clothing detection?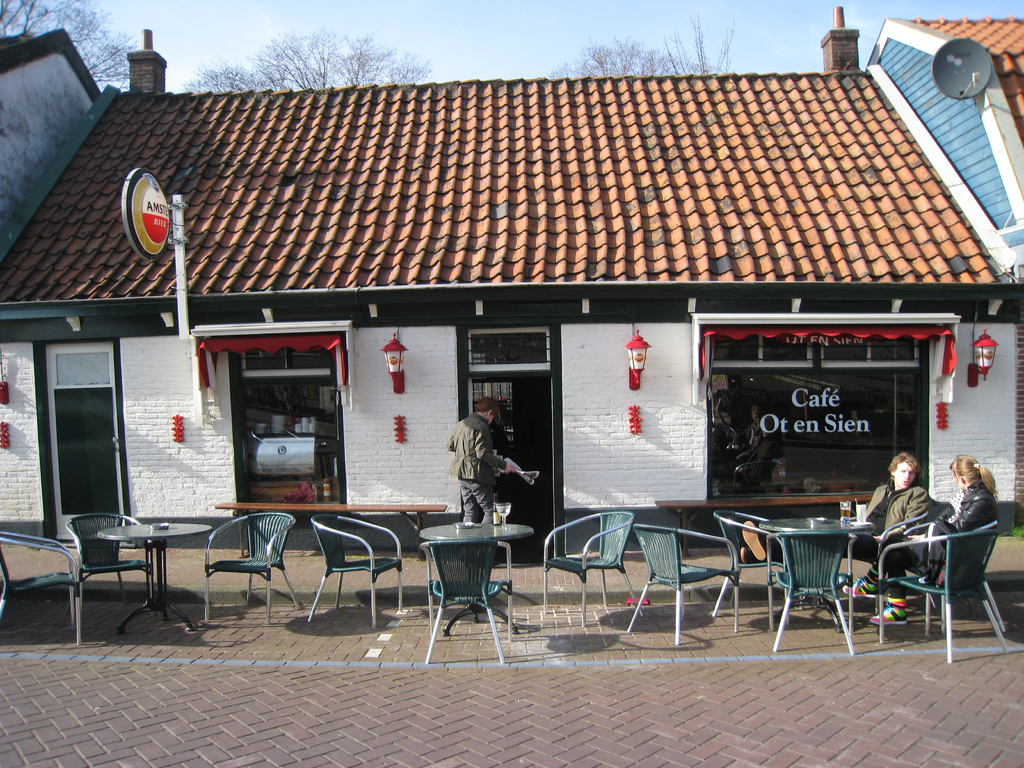
[855, 483, 932, 541]
